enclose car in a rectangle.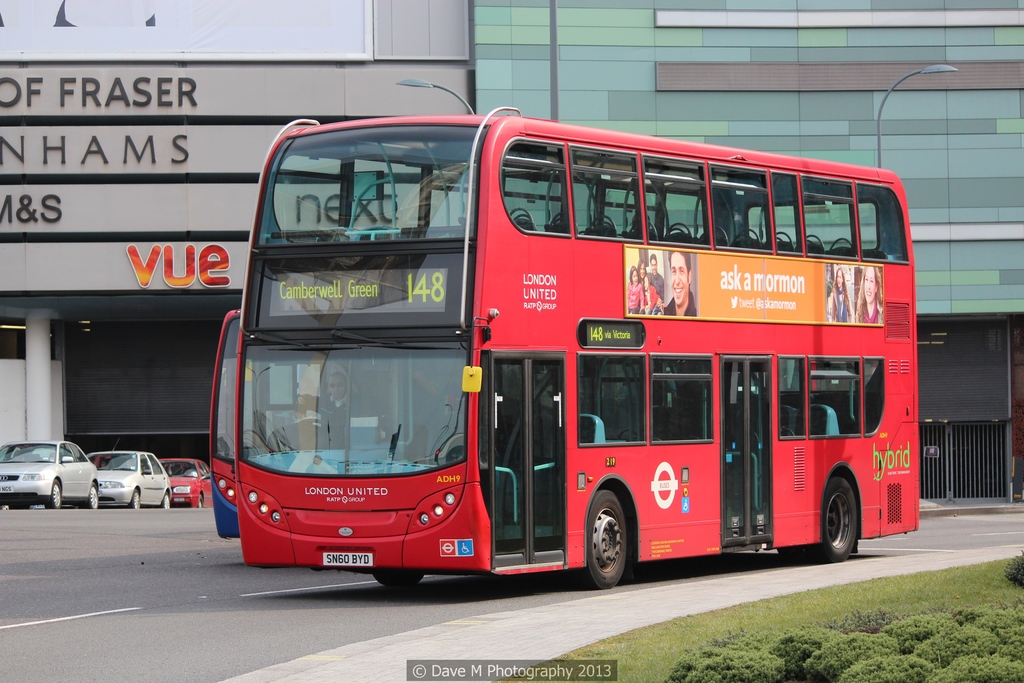
159, 460, 212, 510.
